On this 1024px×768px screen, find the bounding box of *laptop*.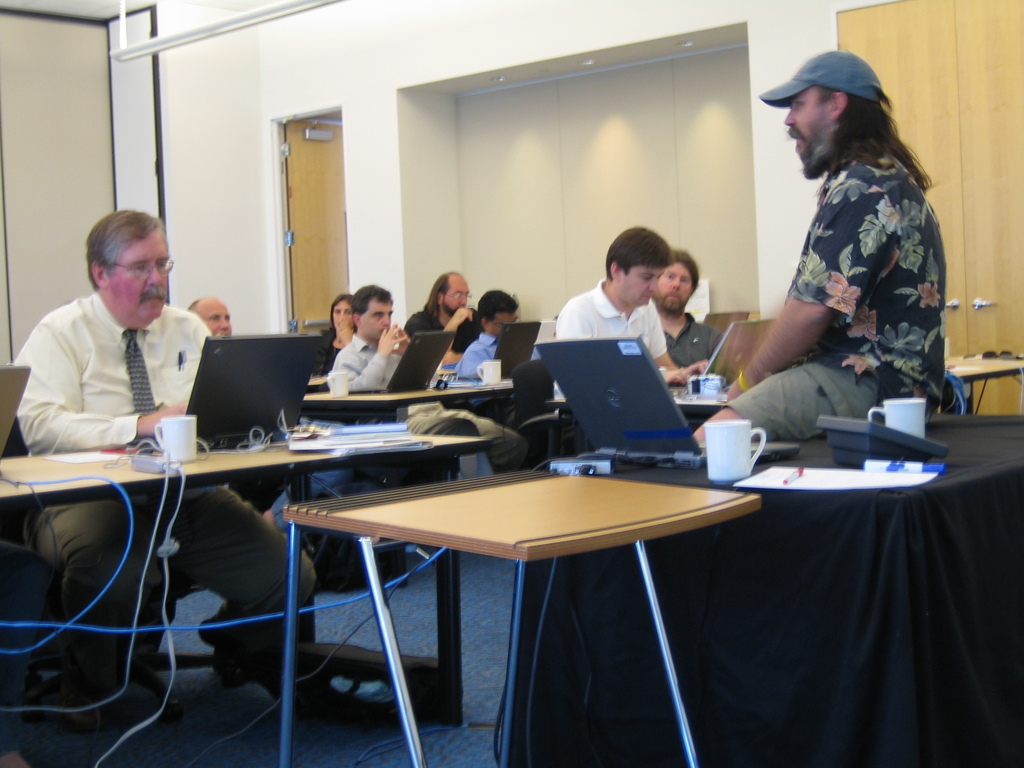
Bounding box: bbox(670, 317, 780, 395).
